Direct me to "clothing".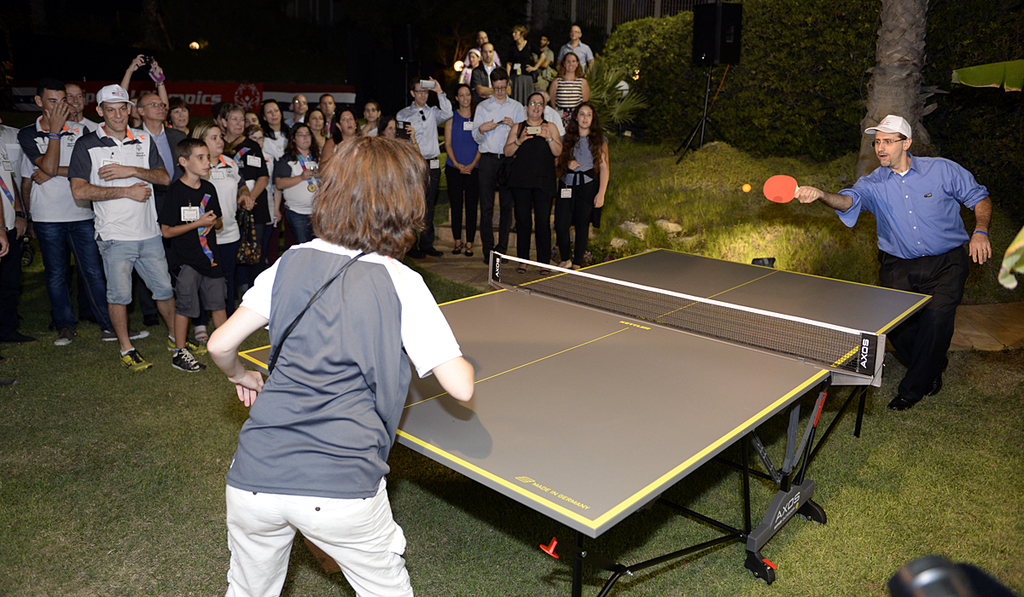
Direction: {"x1": 556, "y1": 66, "x2": 585, "y2": 109}.
